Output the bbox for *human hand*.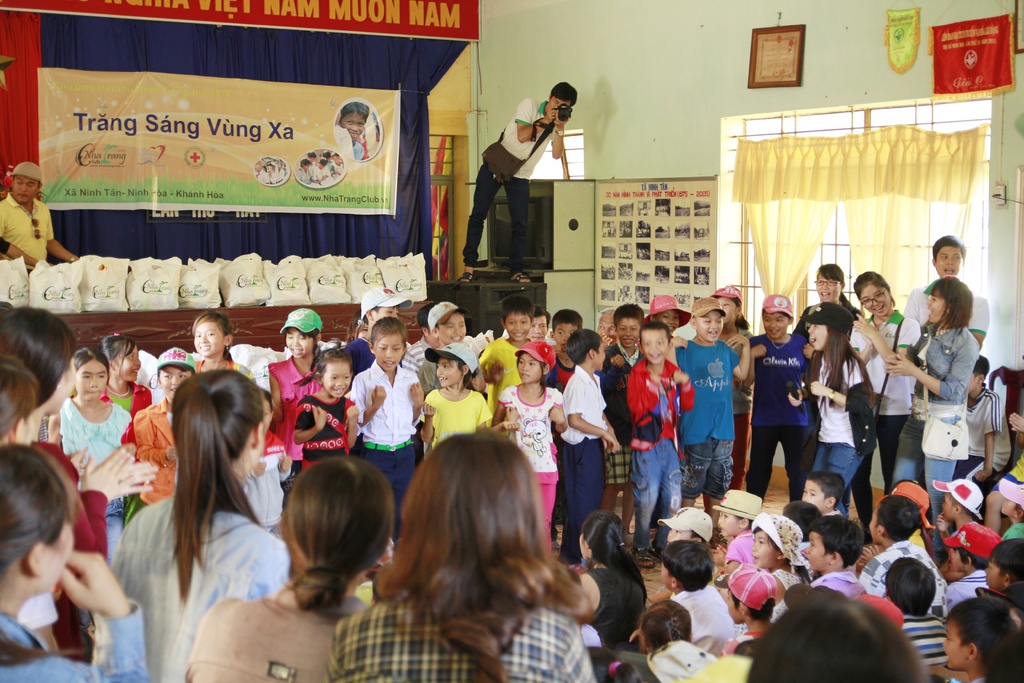
region(279, 453, 294, 475).
